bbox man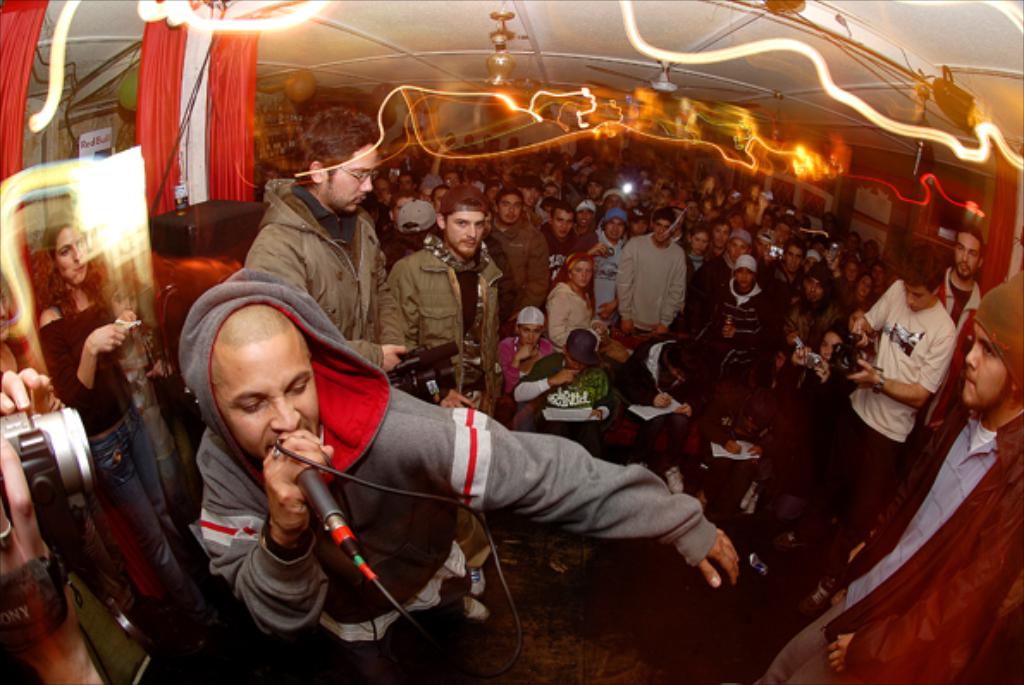
box=[931, 219, 983, 327]
